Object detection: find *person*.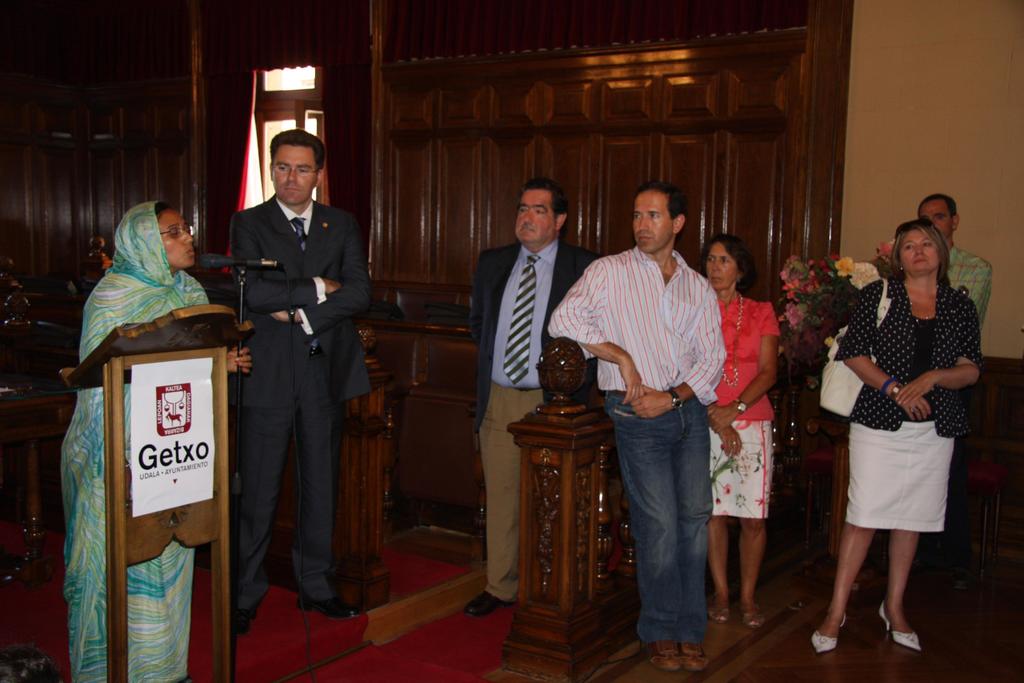
<bbox>828, 222, 983, 649</bbox>.
